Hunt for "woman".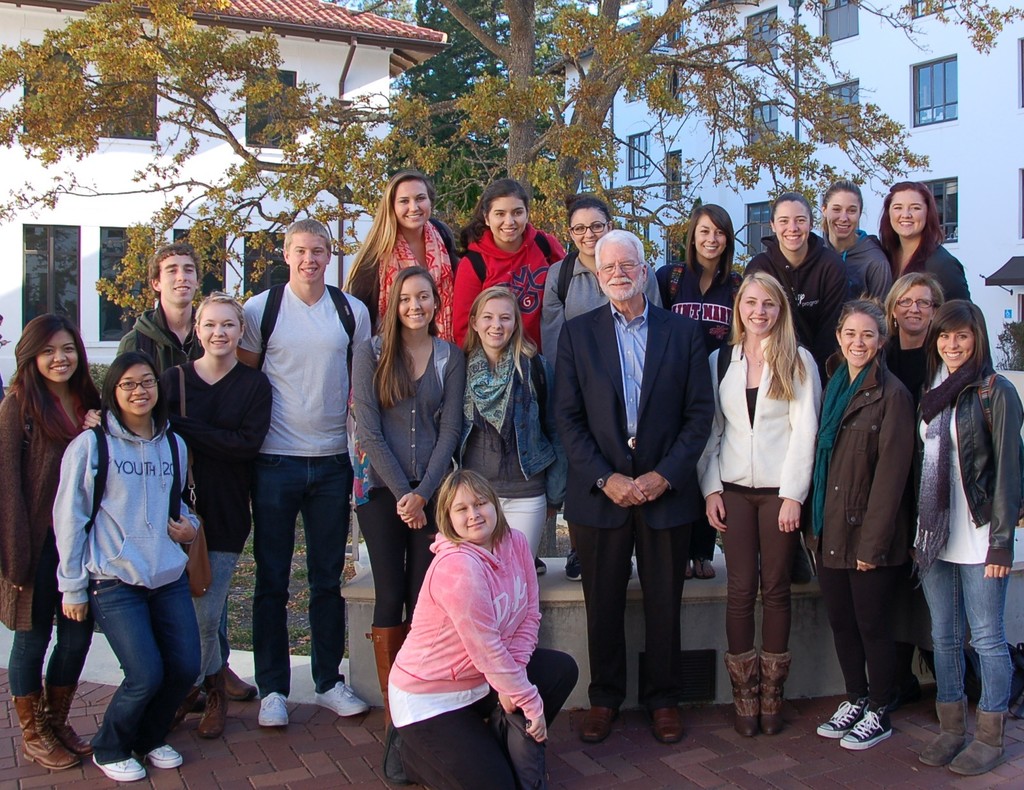
Hunted down at box=[797, 294, 911, 743].
